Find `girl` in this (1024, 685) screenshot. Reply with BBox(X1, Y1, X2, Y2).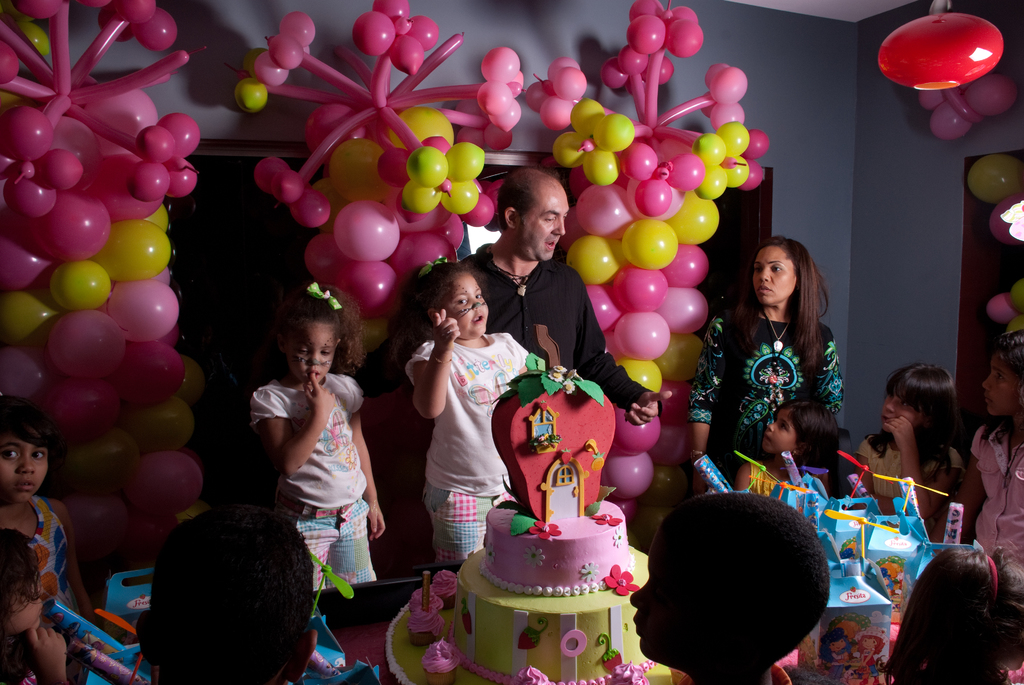
BBox(0, 526, 70, 684).
